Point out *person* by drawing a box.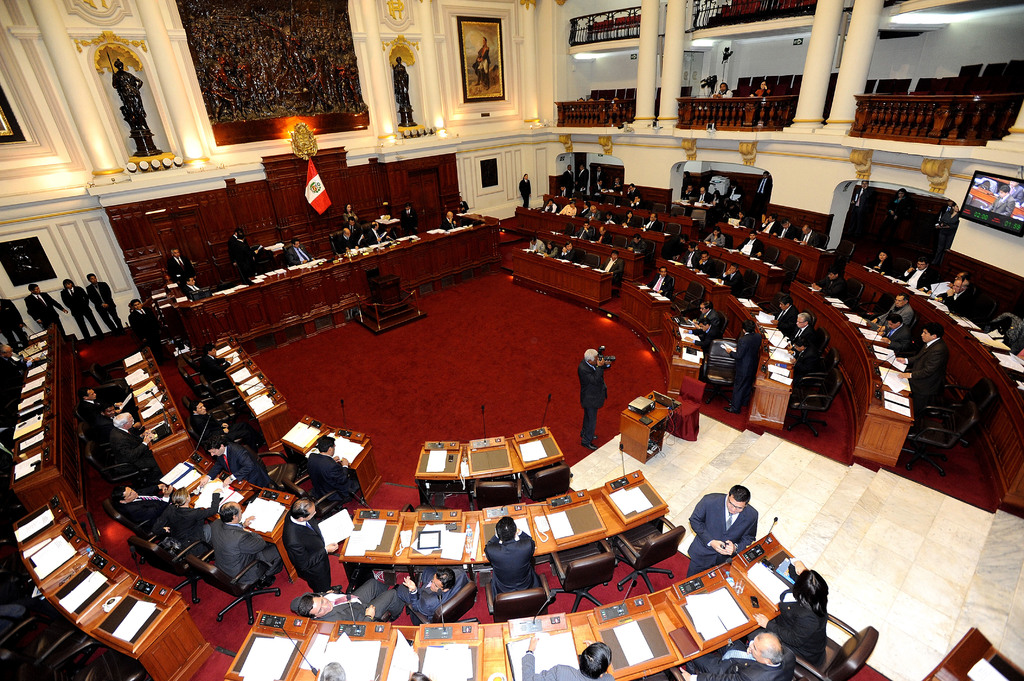
440 208 465 230.
